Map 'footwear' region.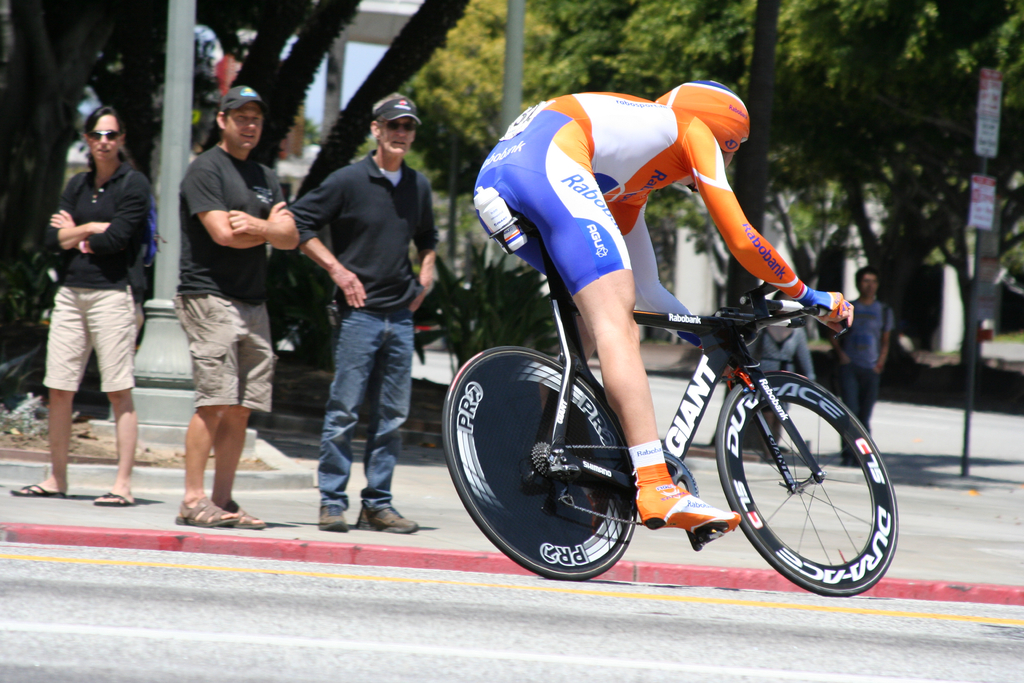
Mapped to rect(175, 497, 236, 523).
